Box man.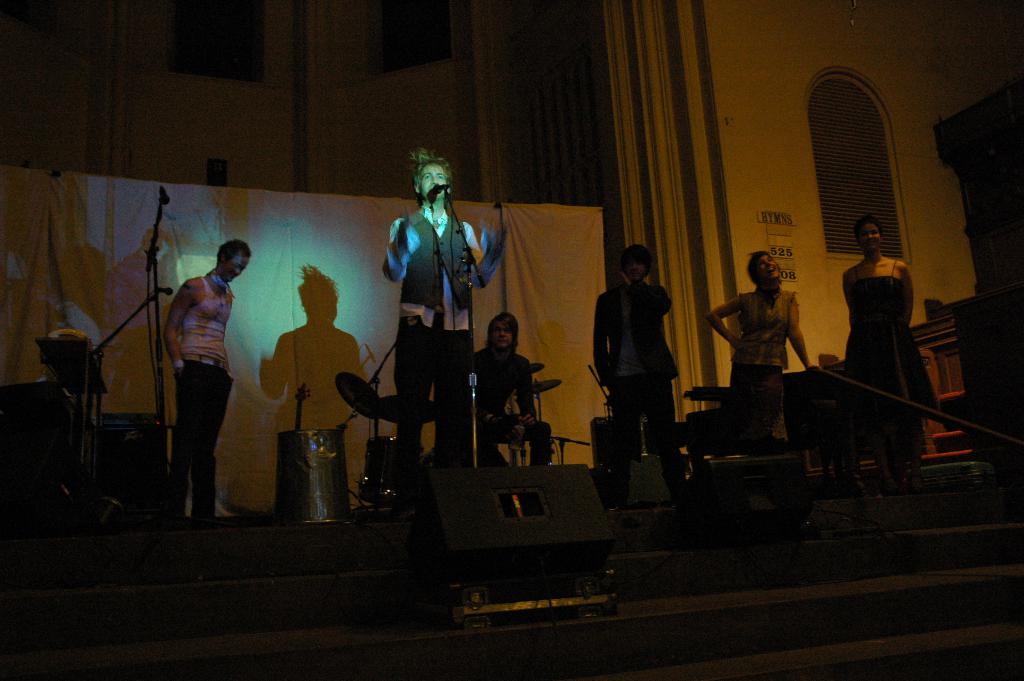
[left=596, top=232, right=688, bottom=476].
